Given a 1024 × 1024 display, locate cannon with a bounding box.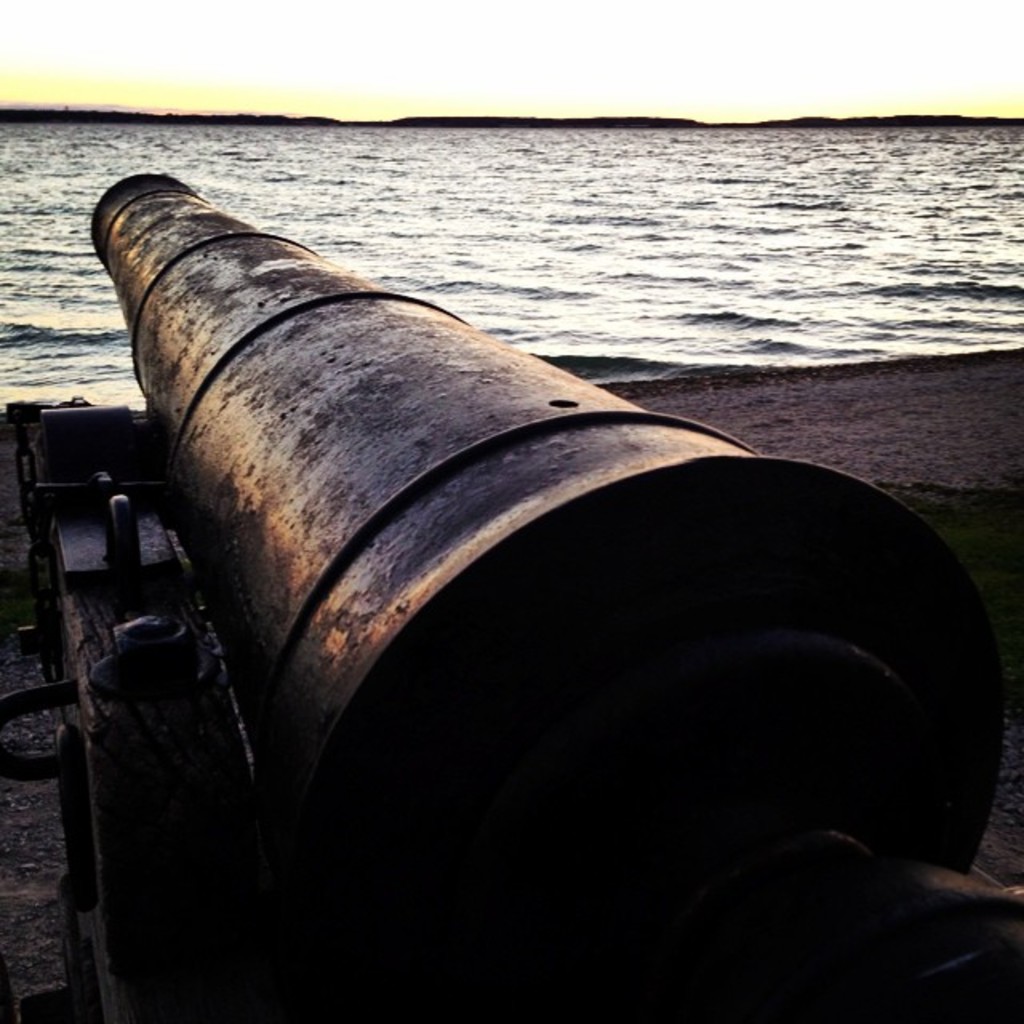
Located: x1=0 y1=170 x2=1022 y2=1022.
